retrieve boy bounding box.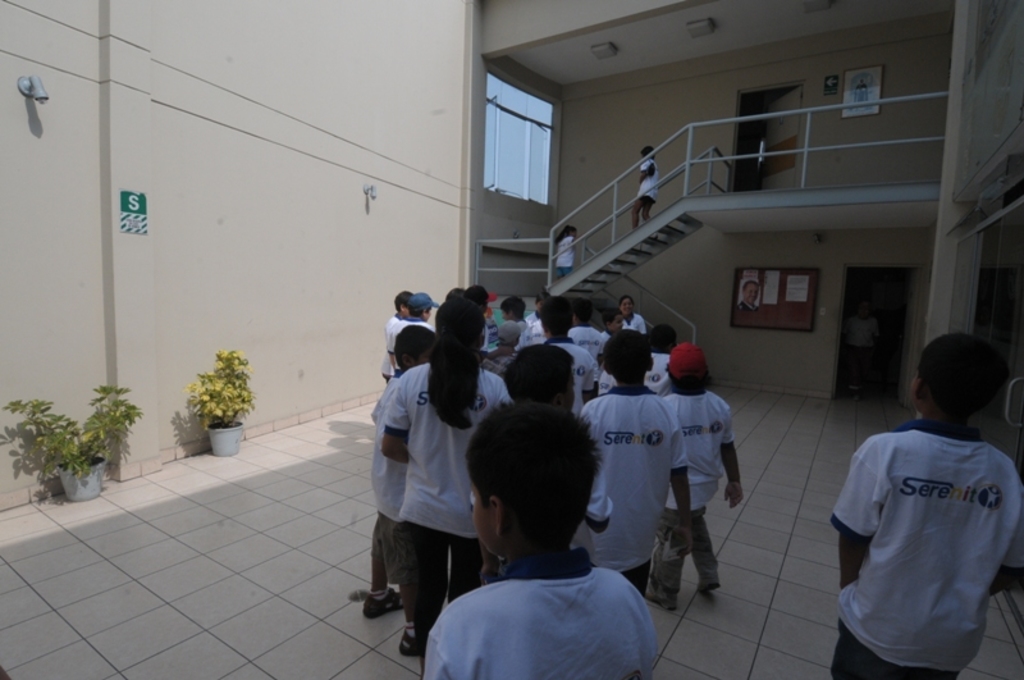
Bounding box: [499,292,535,347].
